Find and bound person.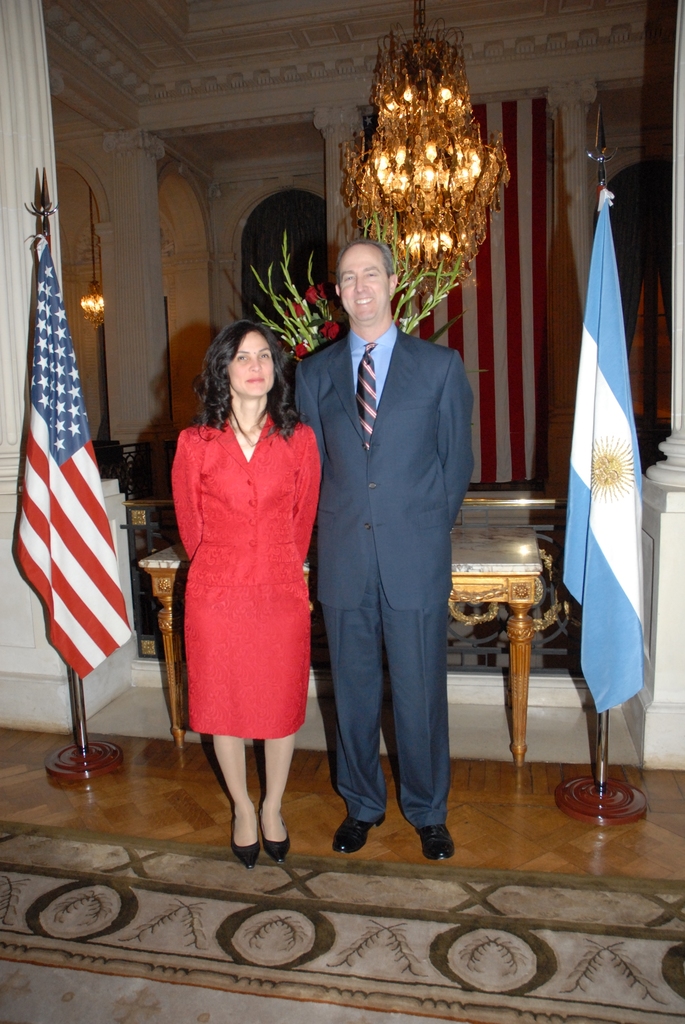
Bound: [left=271, top=230, right=471, bottom=860].
